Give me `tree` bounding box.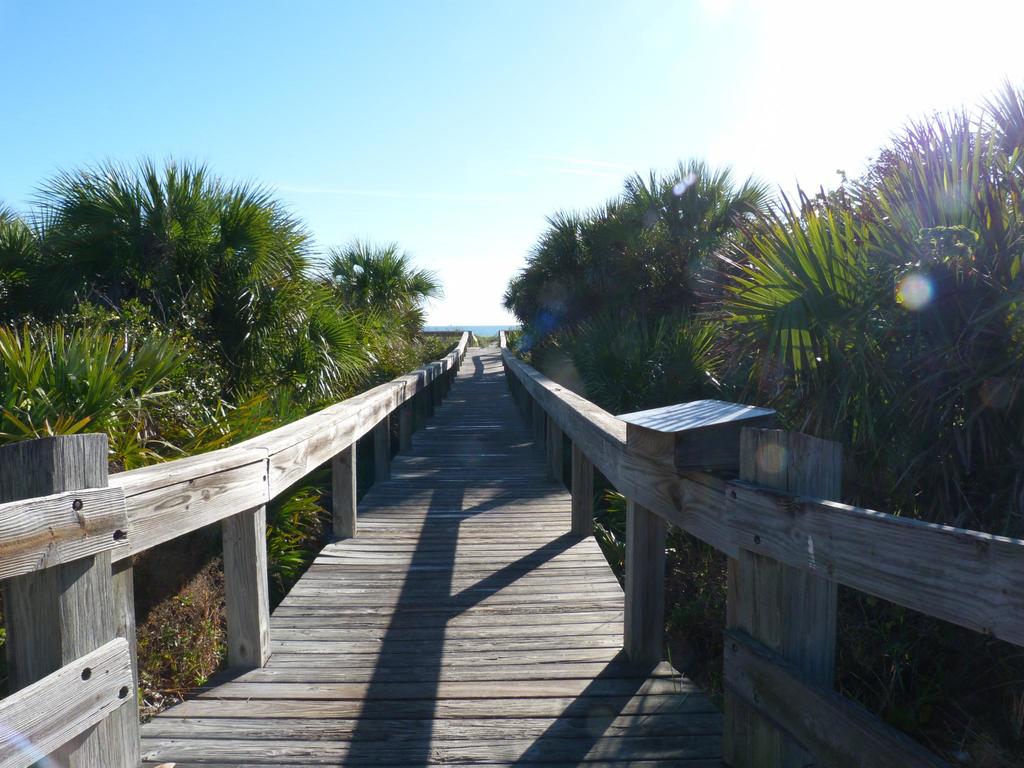
bbox=[319, 240, 448, 371].
